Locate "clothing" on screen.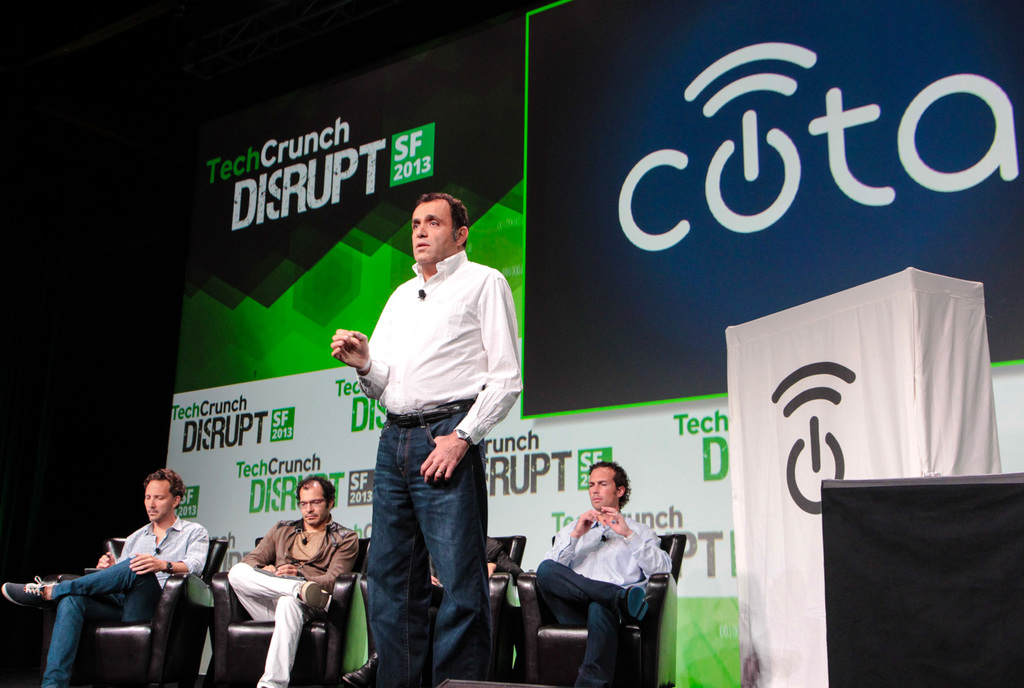
On screen at 527:504:679:687.
